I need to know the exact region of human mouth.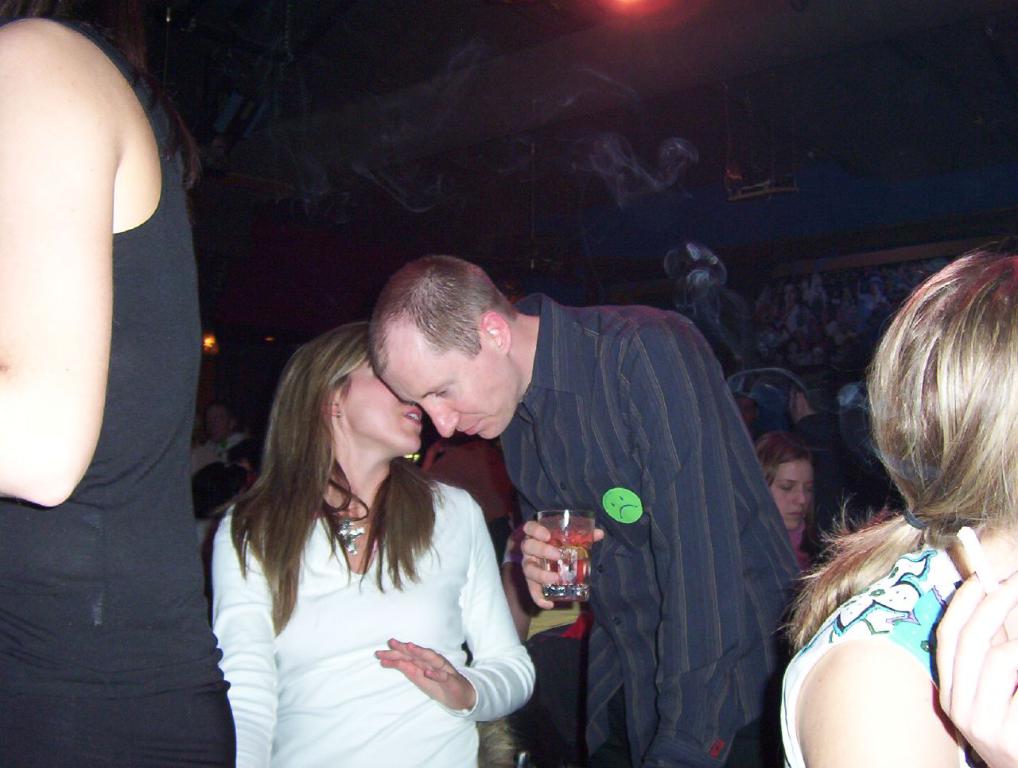
Region: x1=460, y1=413, x2=480, y2=432.
